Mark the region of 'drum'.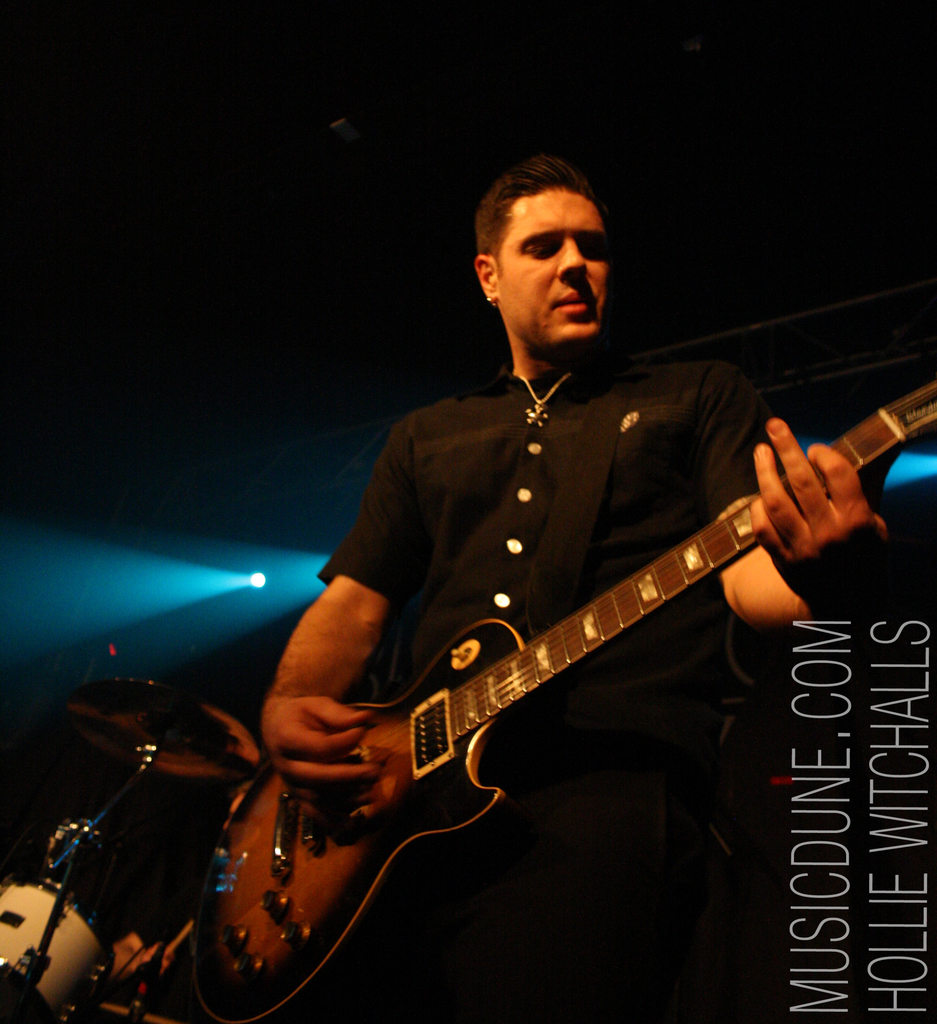
Region: (x1=0, y1=876, x2=100, y2=1007).
